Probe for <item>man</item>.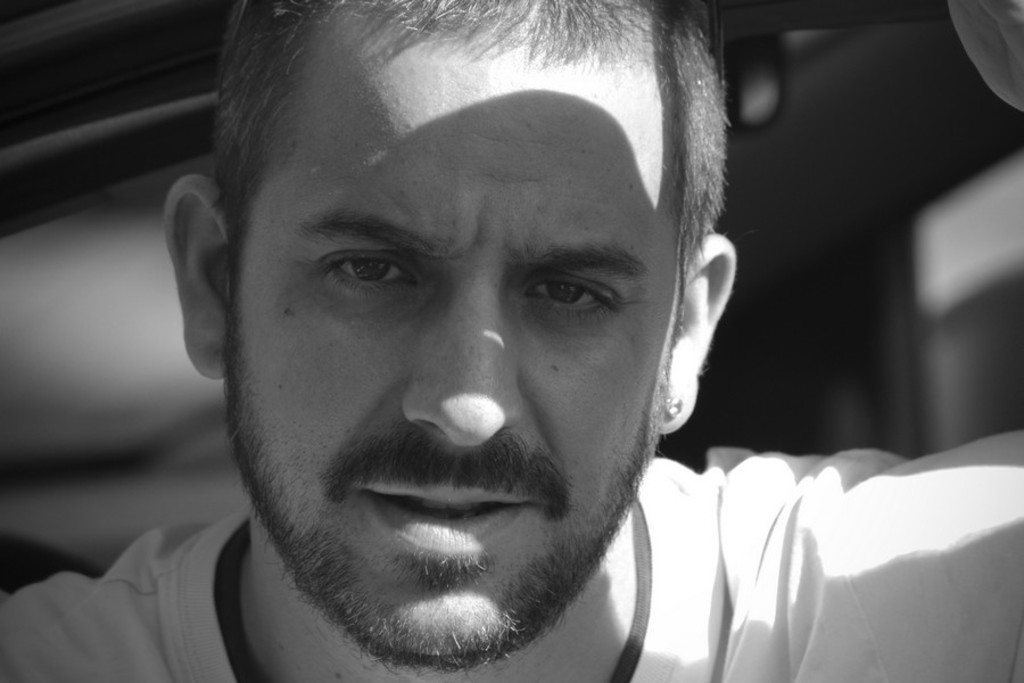
Probe result: x1=39, y1=0, x2=942, y2=682.
